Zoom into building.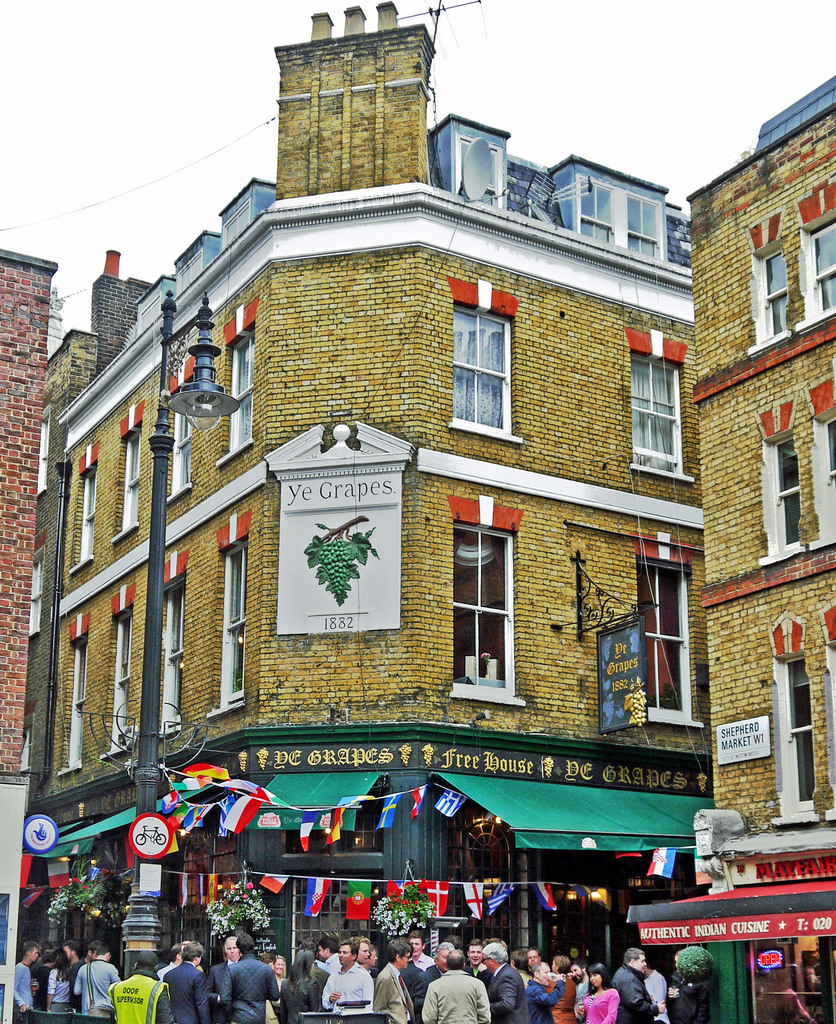
Zoom target: left=31, top=0, right=835, bottom=1023.
